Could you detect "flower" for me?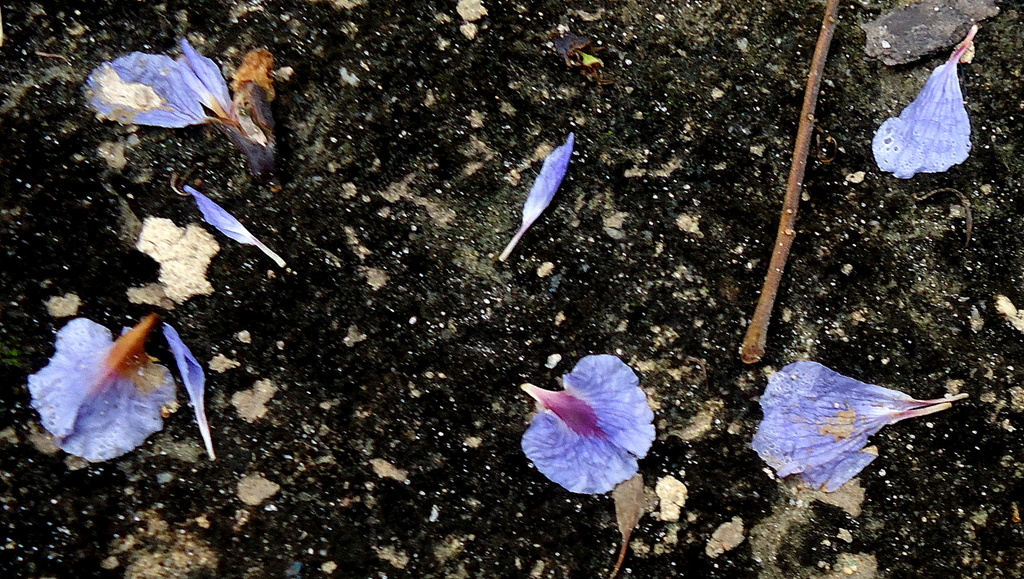
Detection result: l=88, t=38, r=252, b=131.
